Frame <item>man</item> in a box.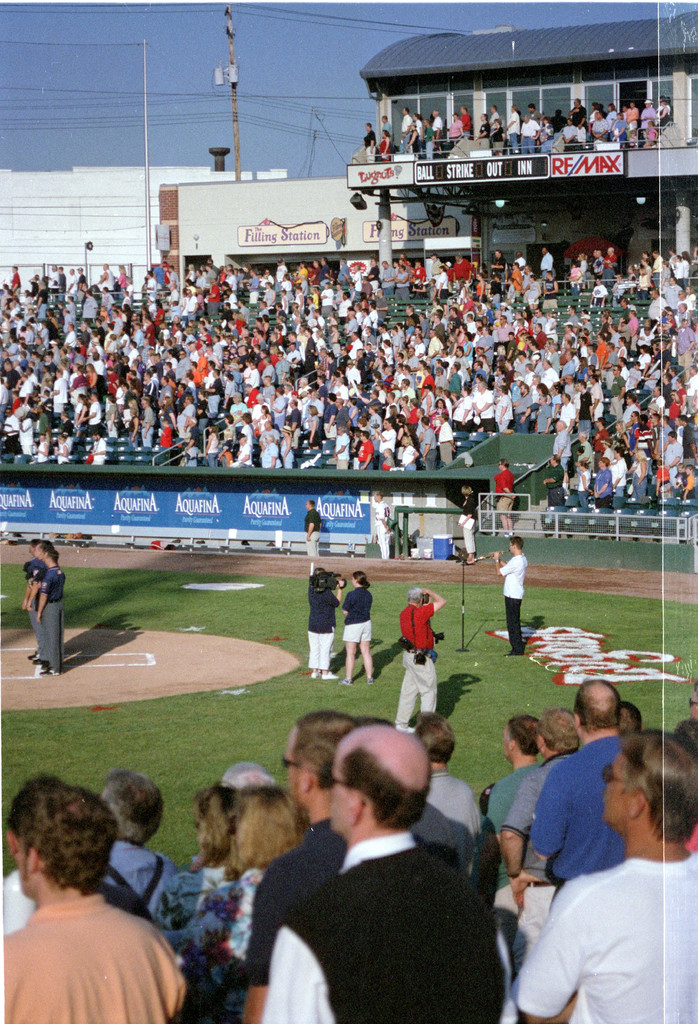
<region>592, 330, 606, 367</region>.
